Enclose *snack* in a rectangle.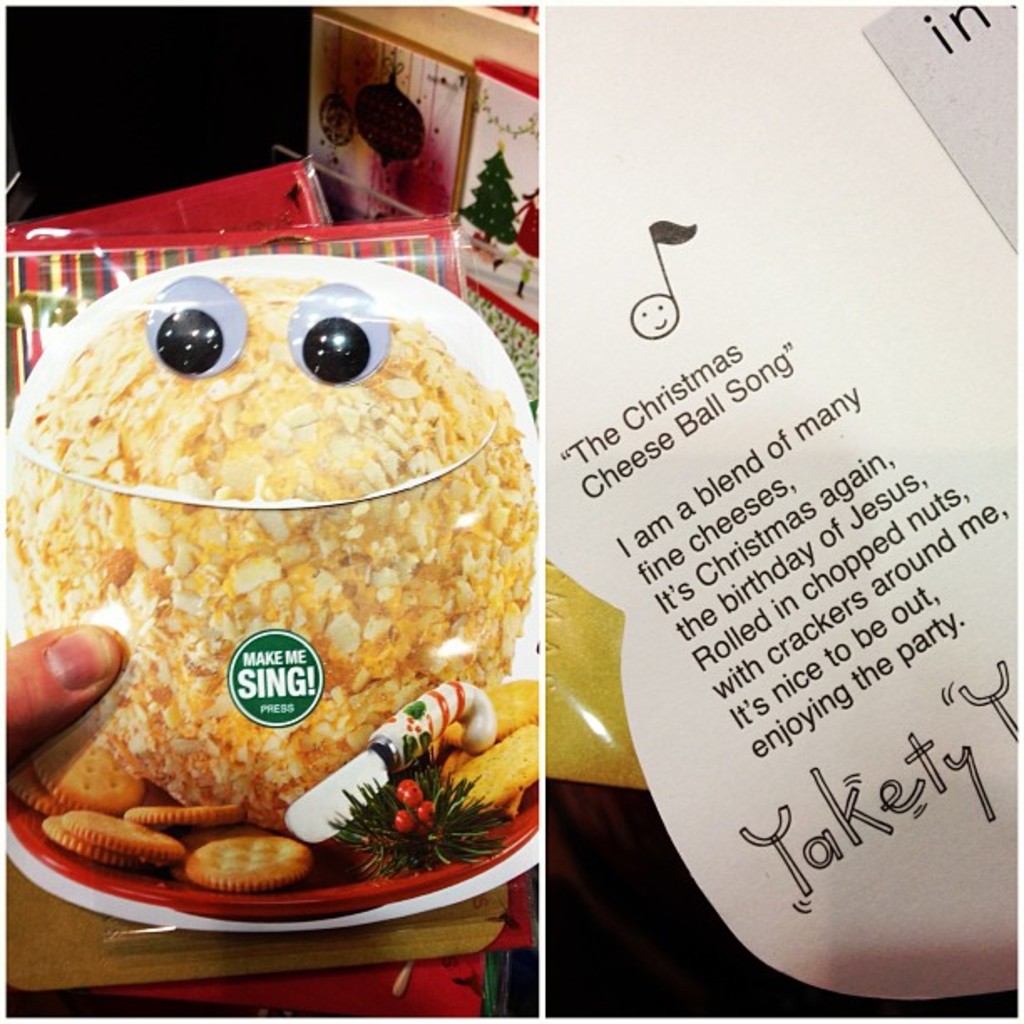
box(12, 254, 540, 955).
